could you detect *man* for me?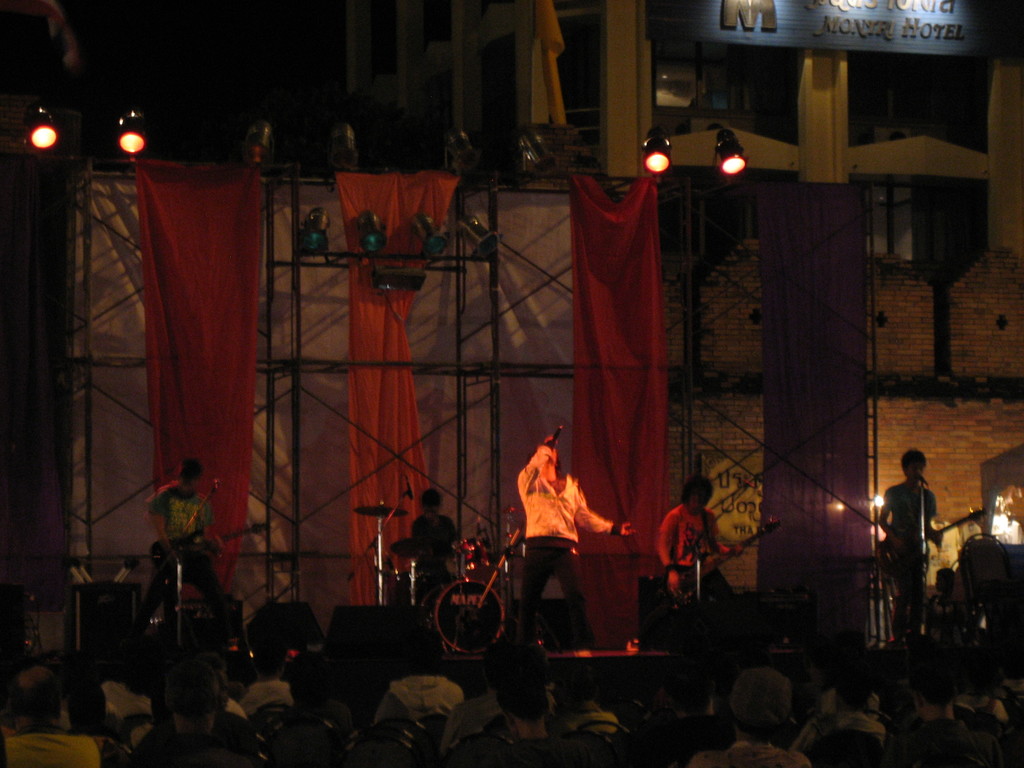
Detection result: [x1=505, y1=684, x2=590, y2=767].
